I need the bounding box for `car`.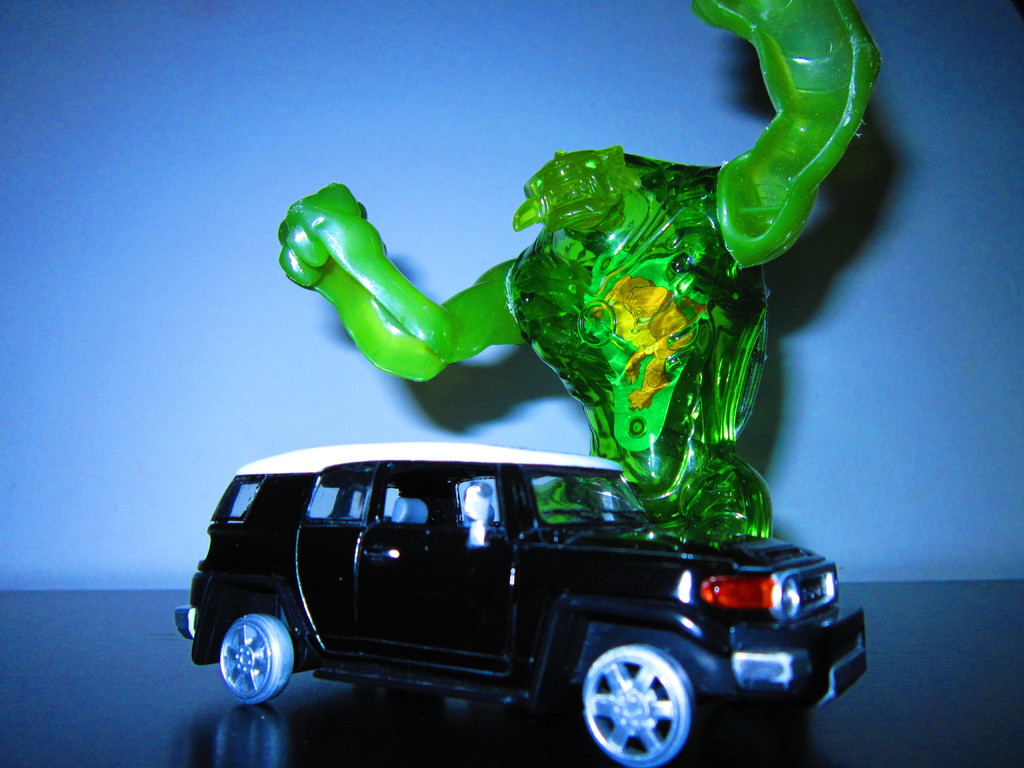
Here it is: <bbox>172, 440, 867, 767</bbox>.
